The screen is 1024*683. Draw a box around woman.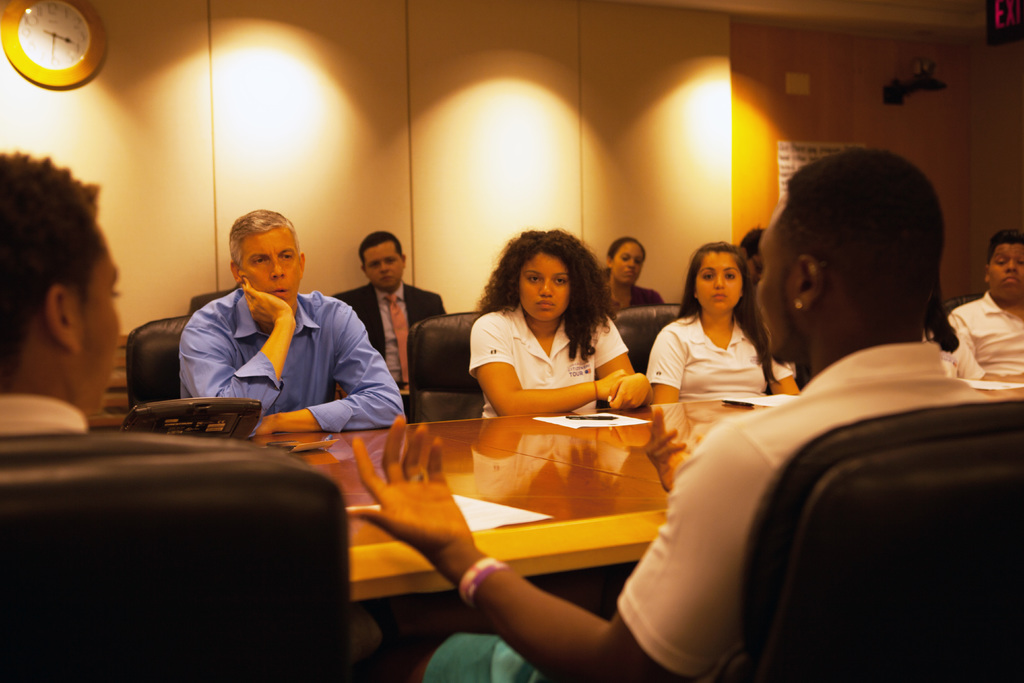
box(455, 215, 658, 422).
